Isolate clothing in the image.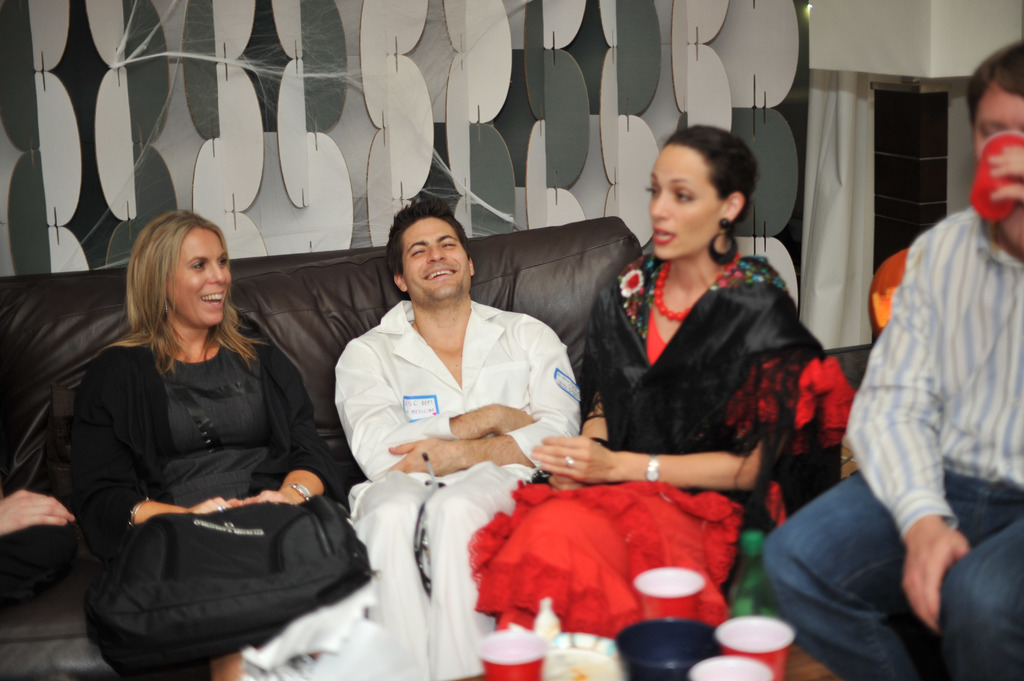
Isolated region: detection(338, 300, 589, 680).
